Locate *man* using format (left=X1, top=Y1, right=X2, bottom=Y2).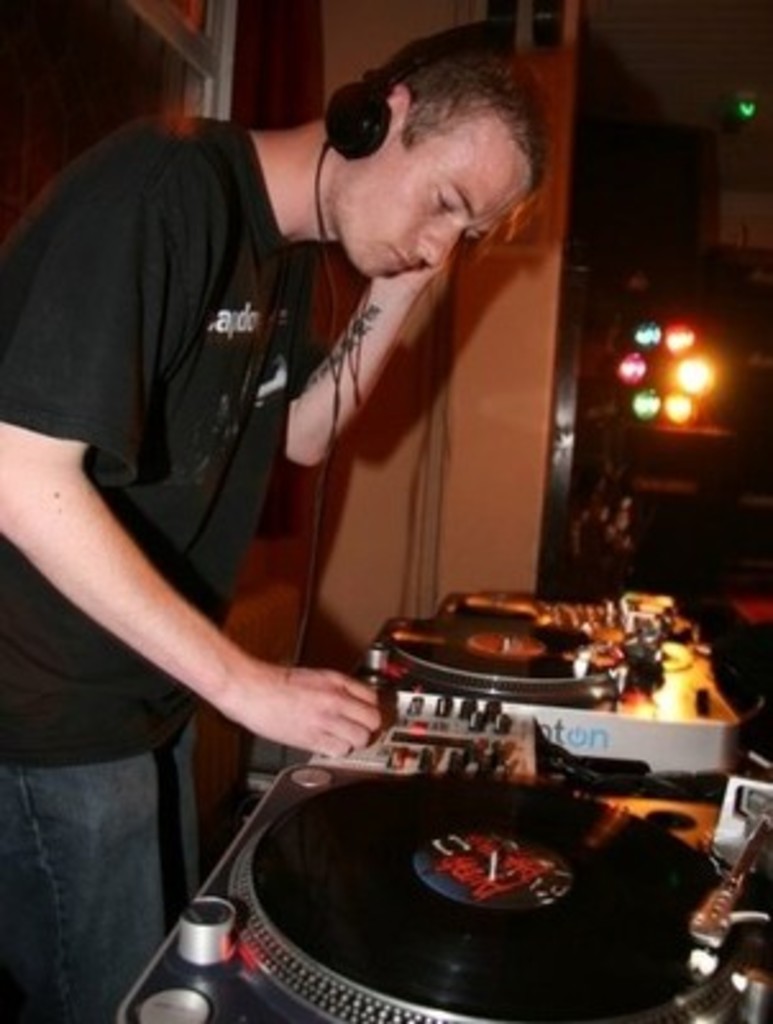
(left=49, top=15, right=602, bottom=906).
